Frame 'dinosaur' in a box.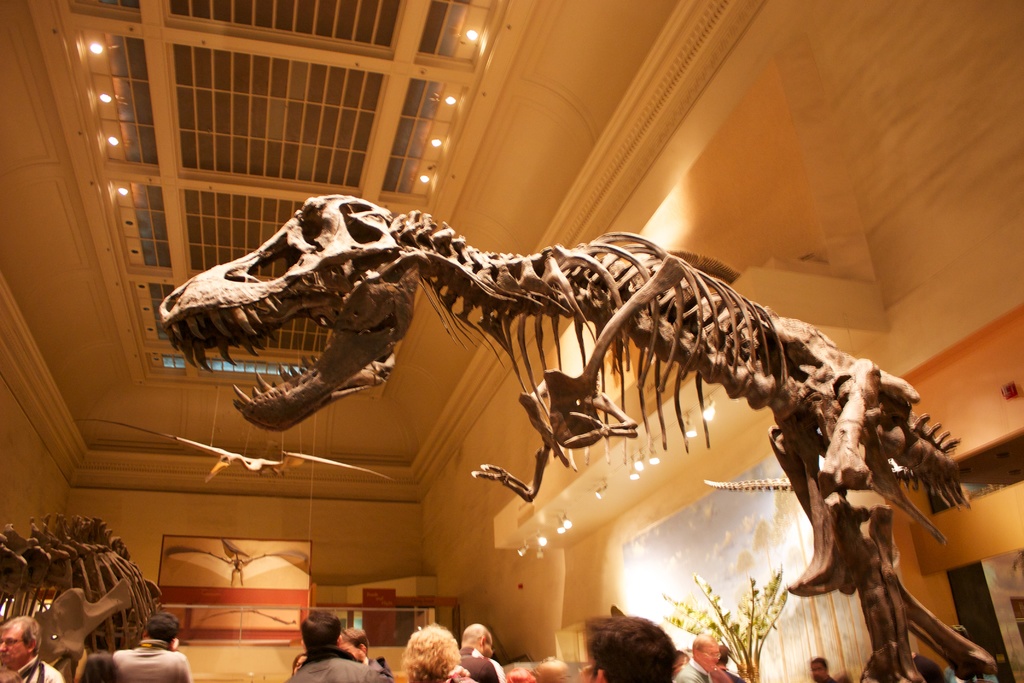
(left=156, top=192, right=1005, bottom=680).
